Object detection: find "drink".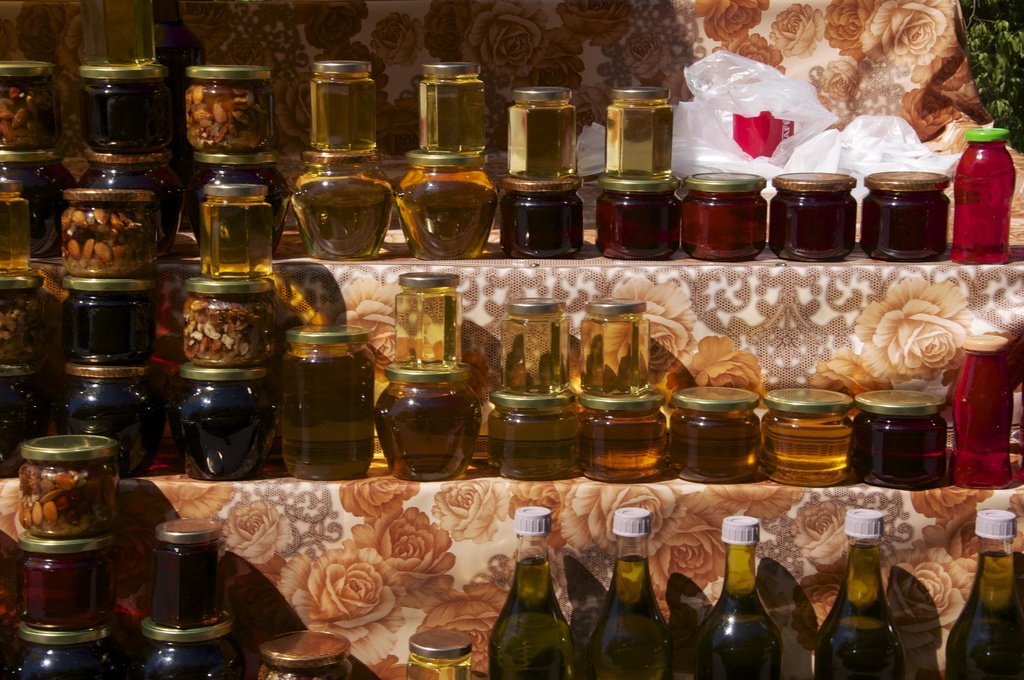
[x1=762, y1=393, x2=854, y2=490].
